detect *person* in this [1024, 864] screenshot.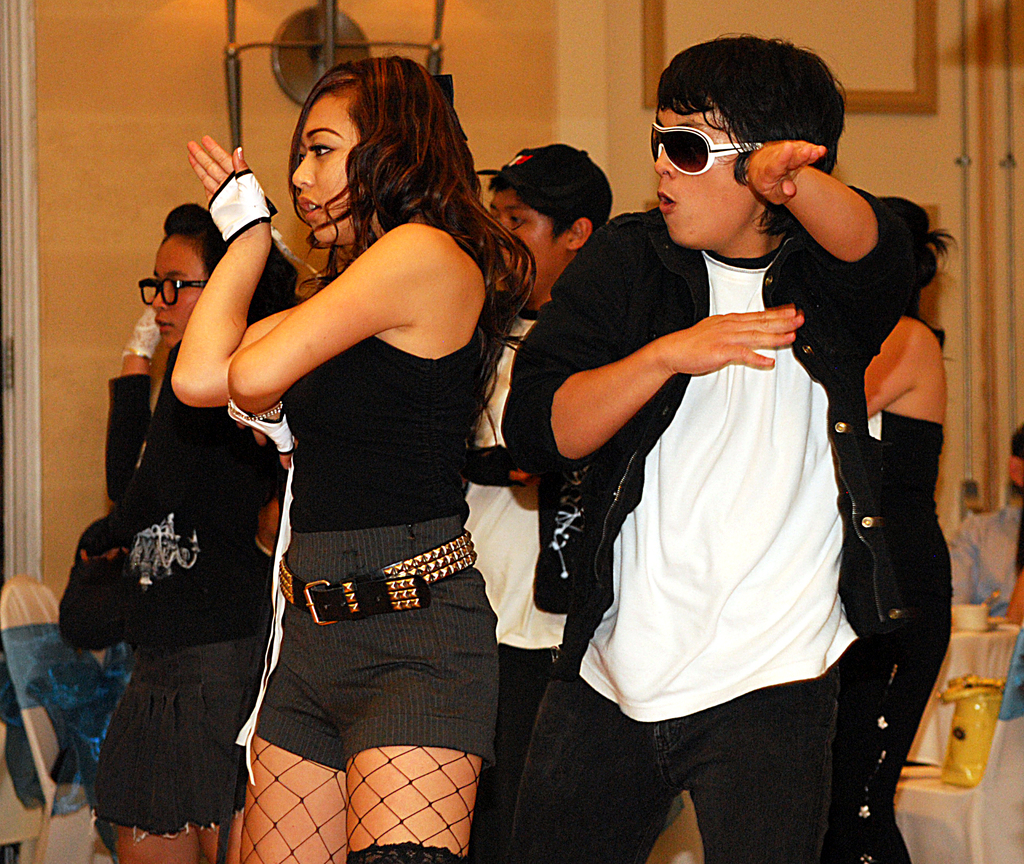
Detection: {"x1": 50, "y1": 198, "x2": 290, "y2": 862}.
